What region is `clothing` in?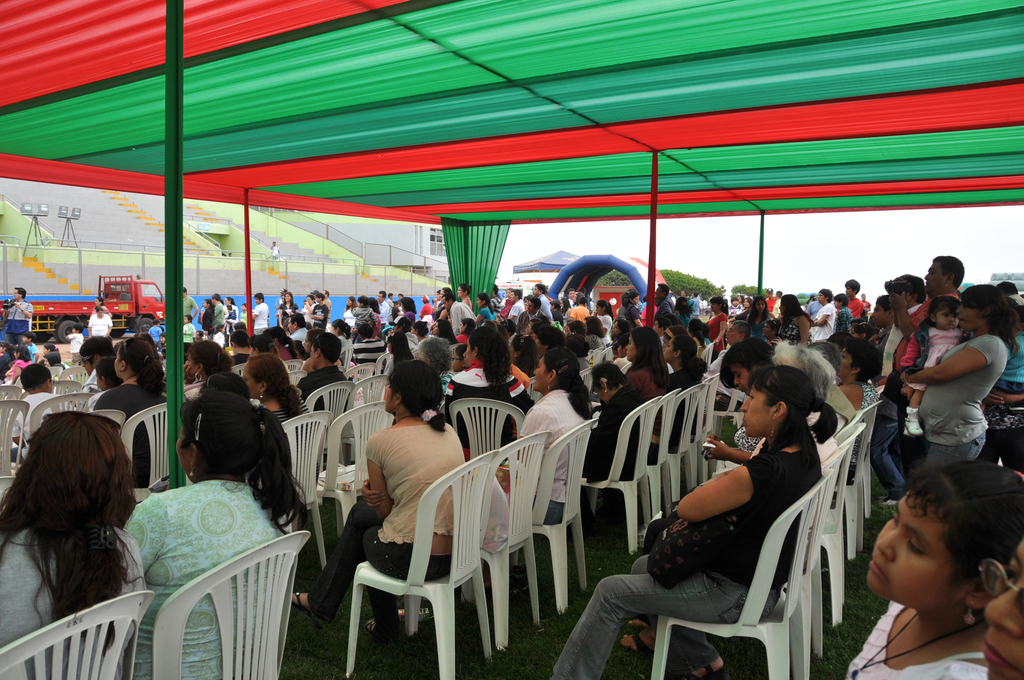
(536,293,557,320).
